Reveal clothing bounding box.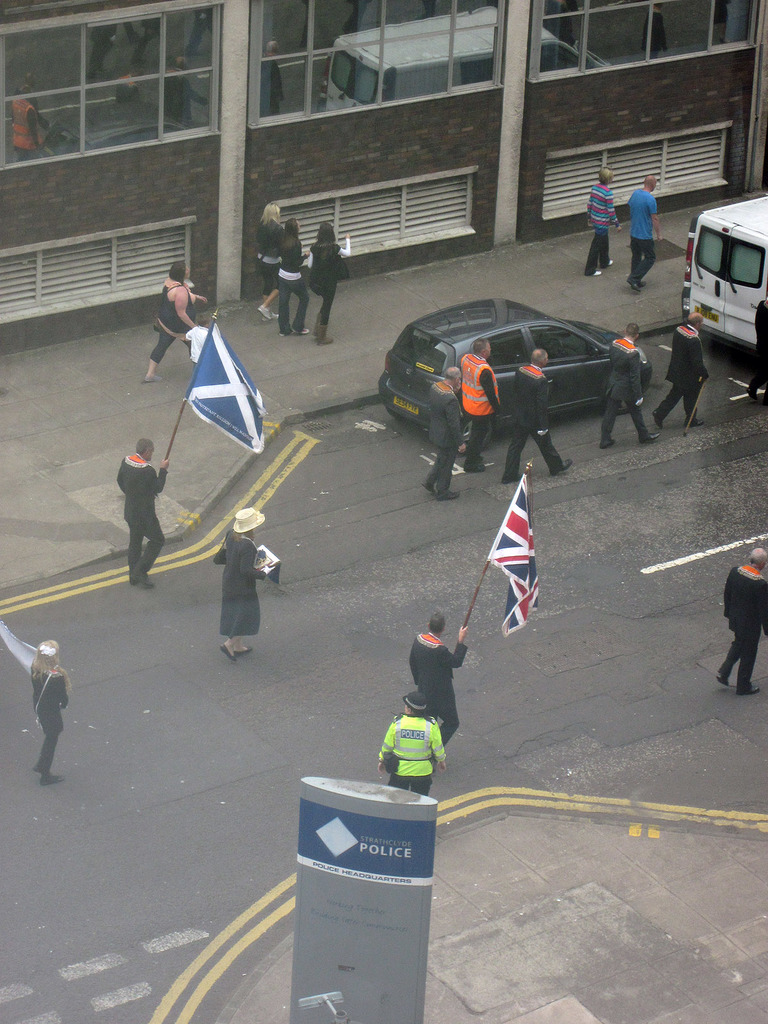
Revealed: locate(424, 382, 469, 495).
